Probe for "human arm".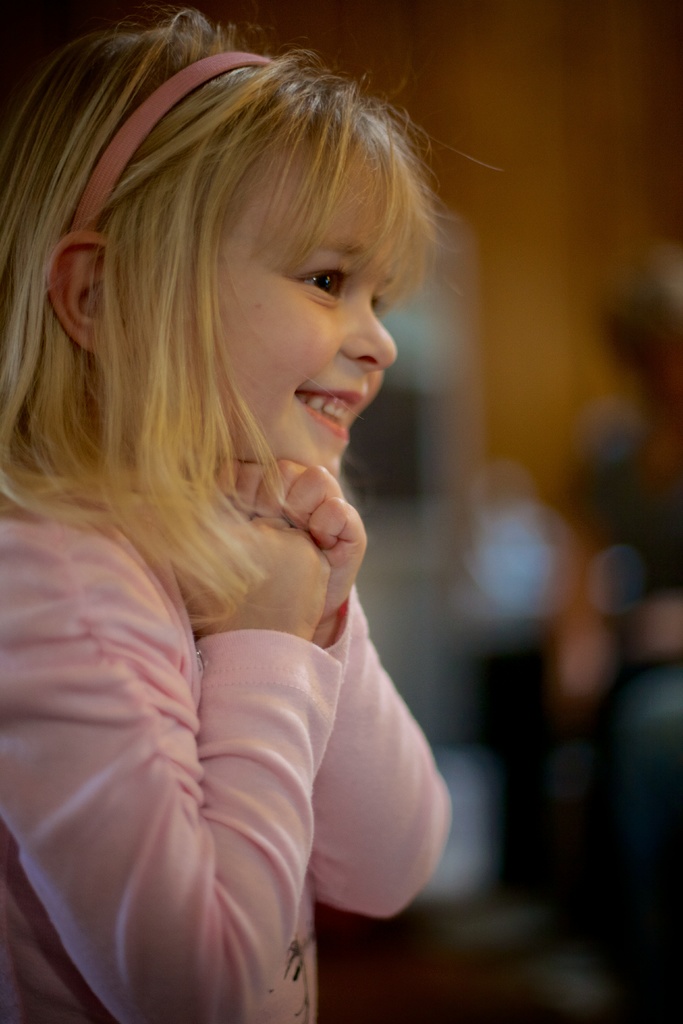
Probe result: crop(95, 534, 379, 1018).
